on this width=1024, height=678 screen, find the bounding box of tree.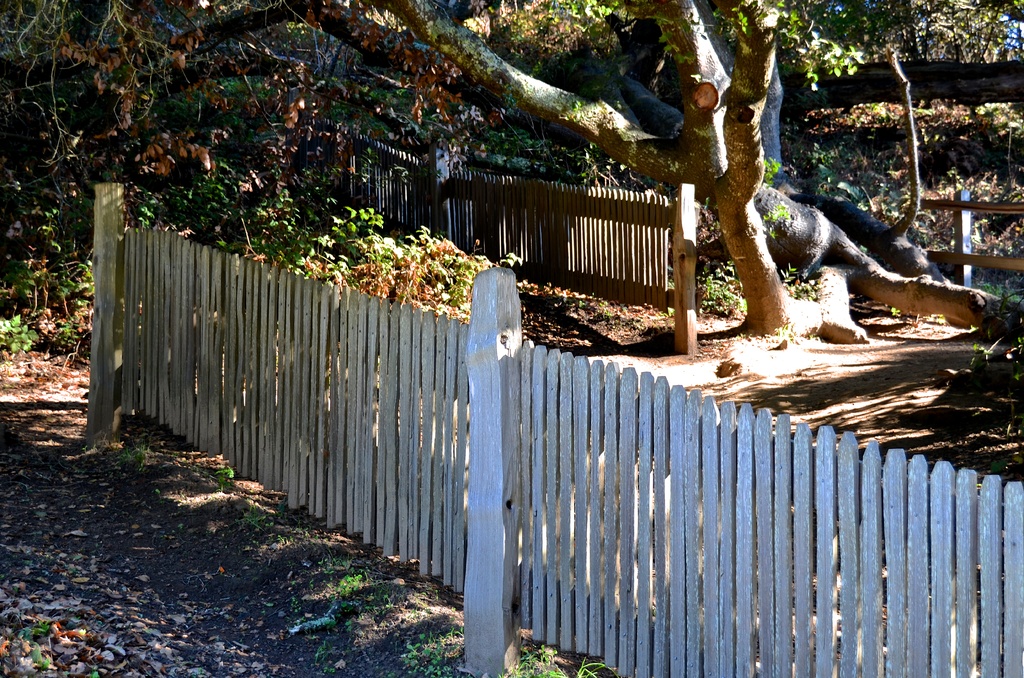
Bounding box: x1=0 y1=0 x2=804 y2=349.
